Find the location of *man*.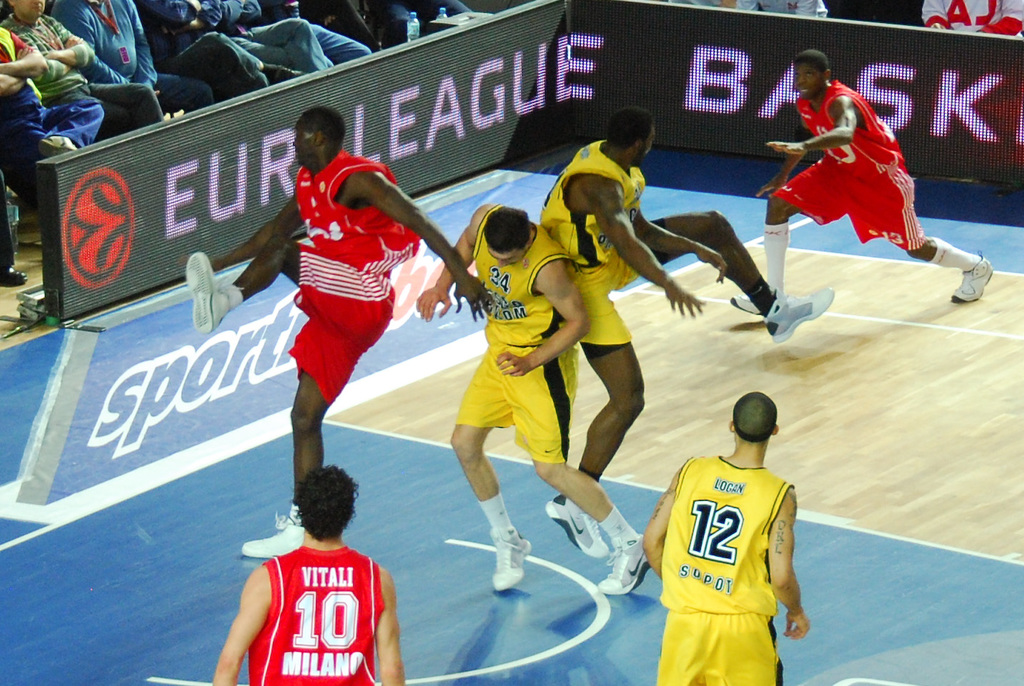
Location: box(0, 27, 103, 206).
